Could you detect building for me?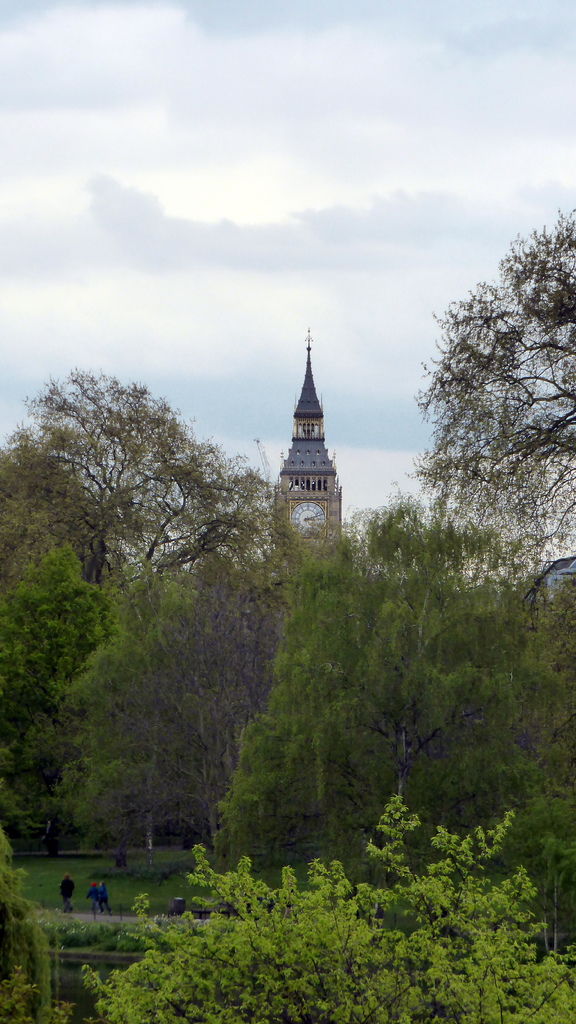
Detection result: select_region(272, 330, 340, 548).
